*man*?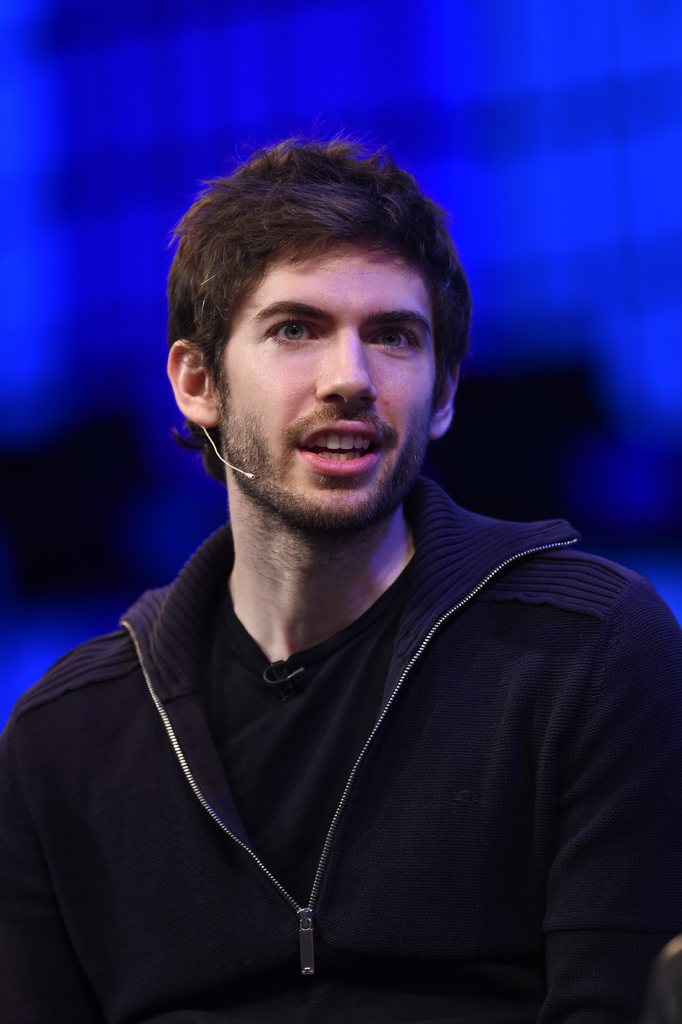
0 129 681 1023
